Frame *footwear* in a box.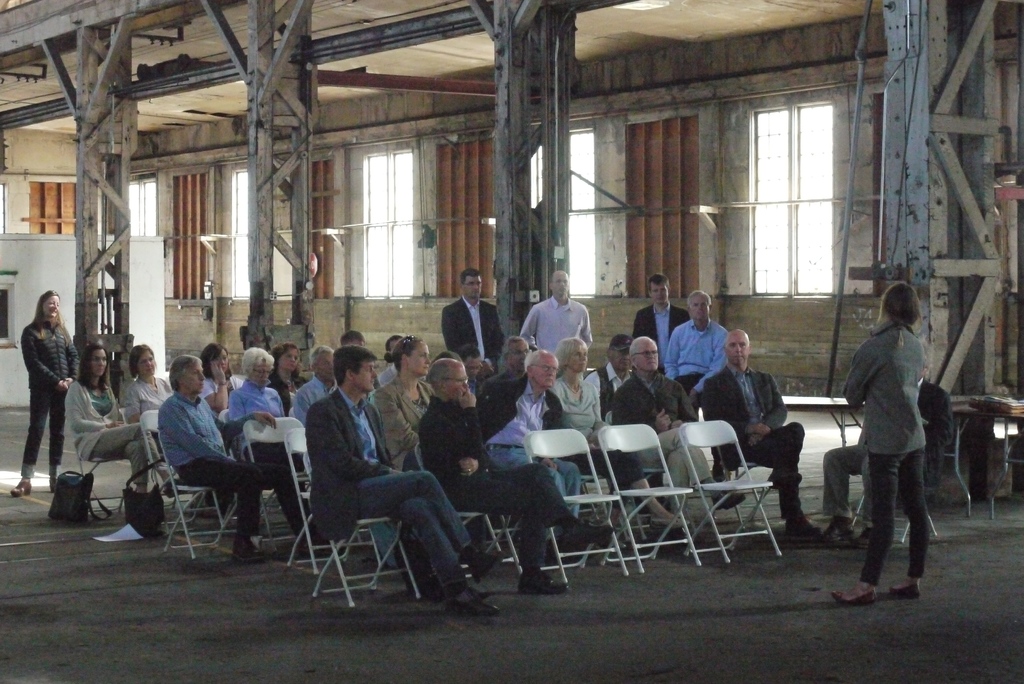
bbox(559, 525, 639, 550).
